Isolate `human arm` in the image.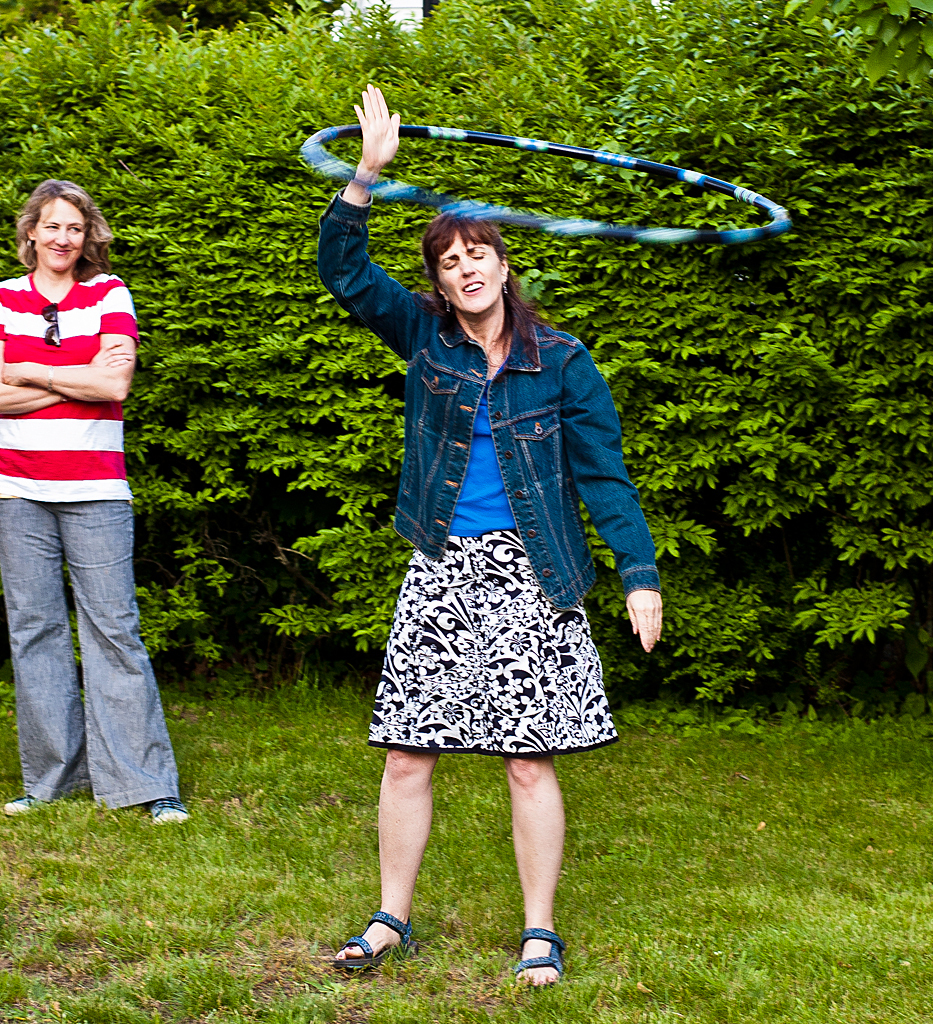
Isolated region: BBox(0, 269, 140, 411).
